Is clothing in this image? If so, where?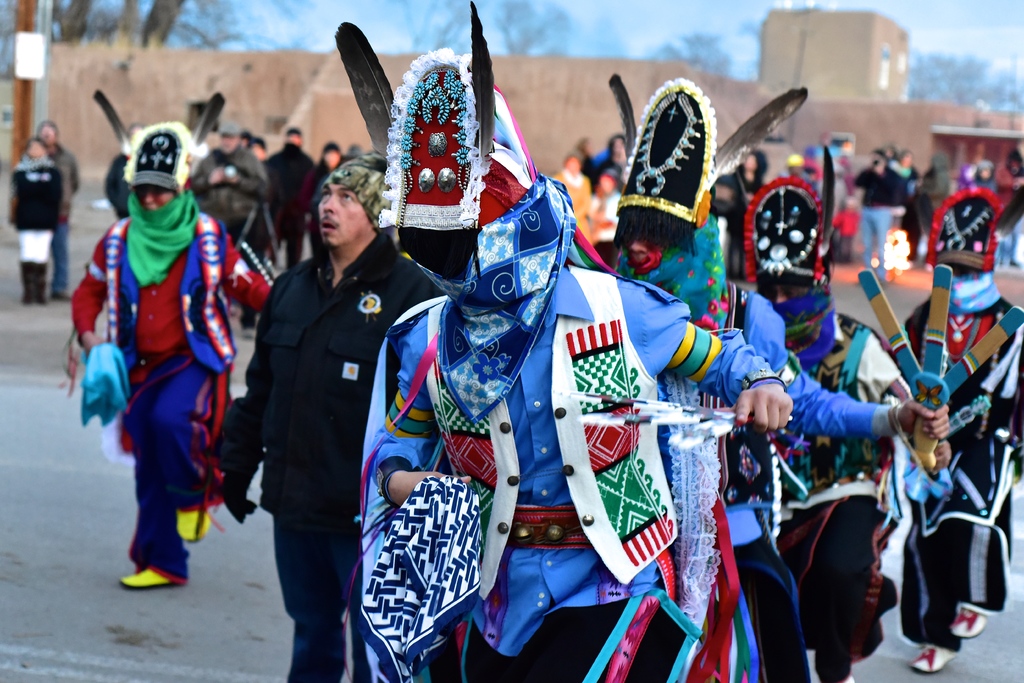
Yes, at [77,156,234,573].
